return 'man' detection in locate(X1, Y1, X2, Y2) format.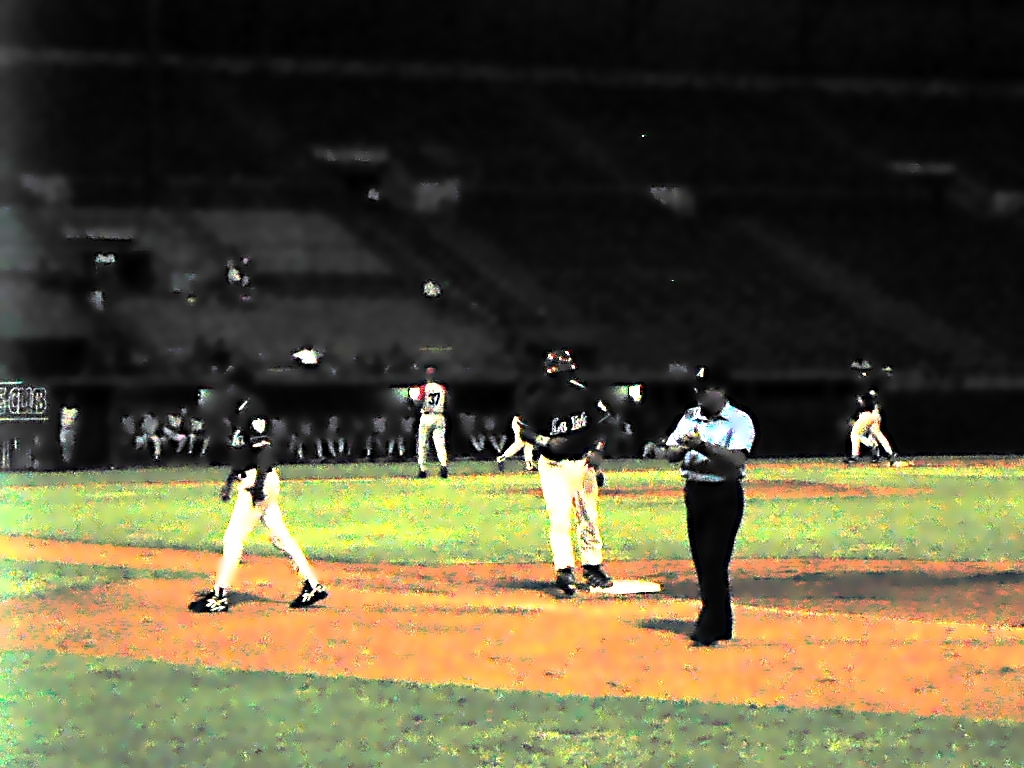
locate(522, 347, 619, 594).
